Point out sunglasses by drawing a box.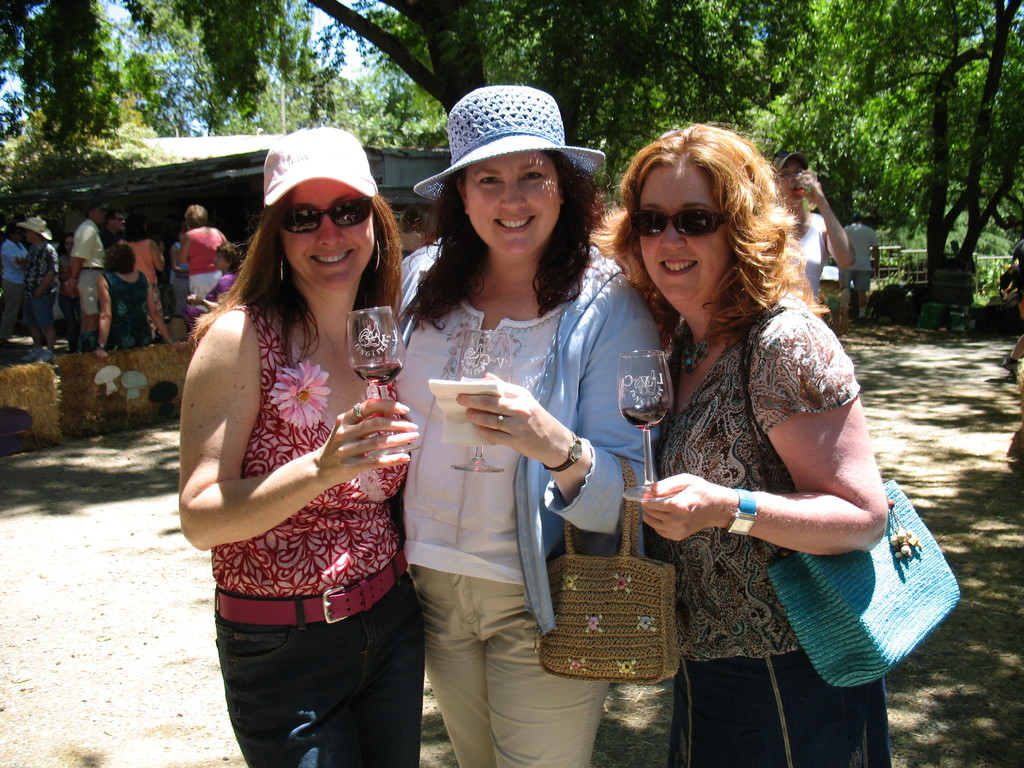
[637,204,731,237].
